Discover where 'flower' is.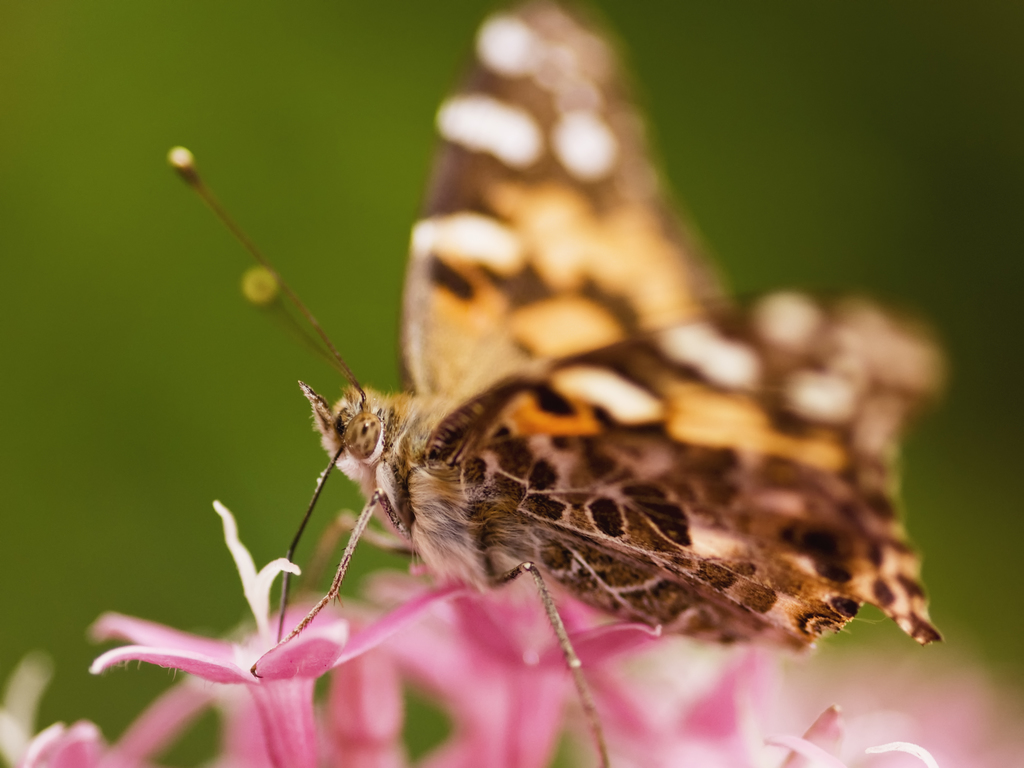
Discovered at {"x1": 360, "y1": 553, "x2": 1023, "y2": 767}.
